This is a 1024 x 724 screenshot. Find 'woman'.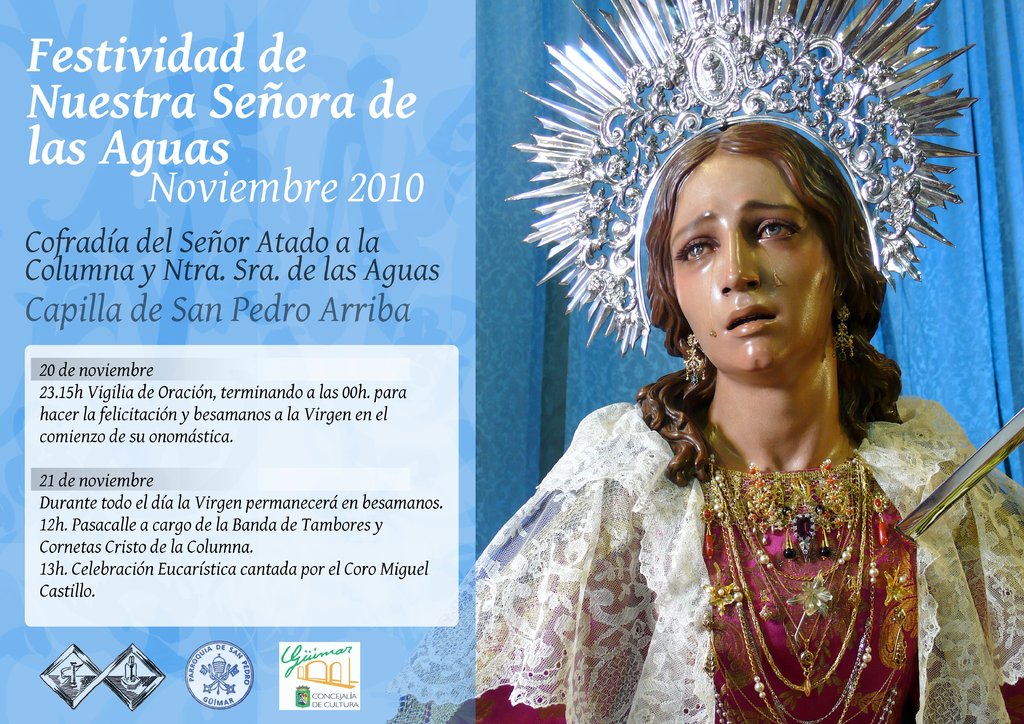
Bounding box: region(383, 0, 1023, 723).
